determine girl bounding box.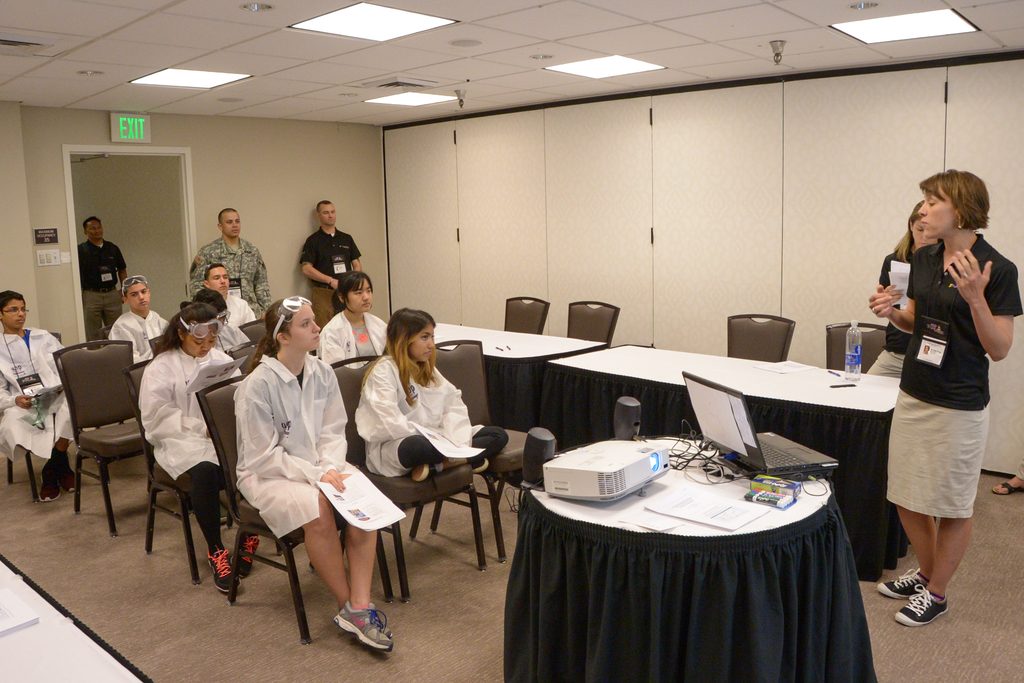
Determined: [230, 295, 394, 652].
